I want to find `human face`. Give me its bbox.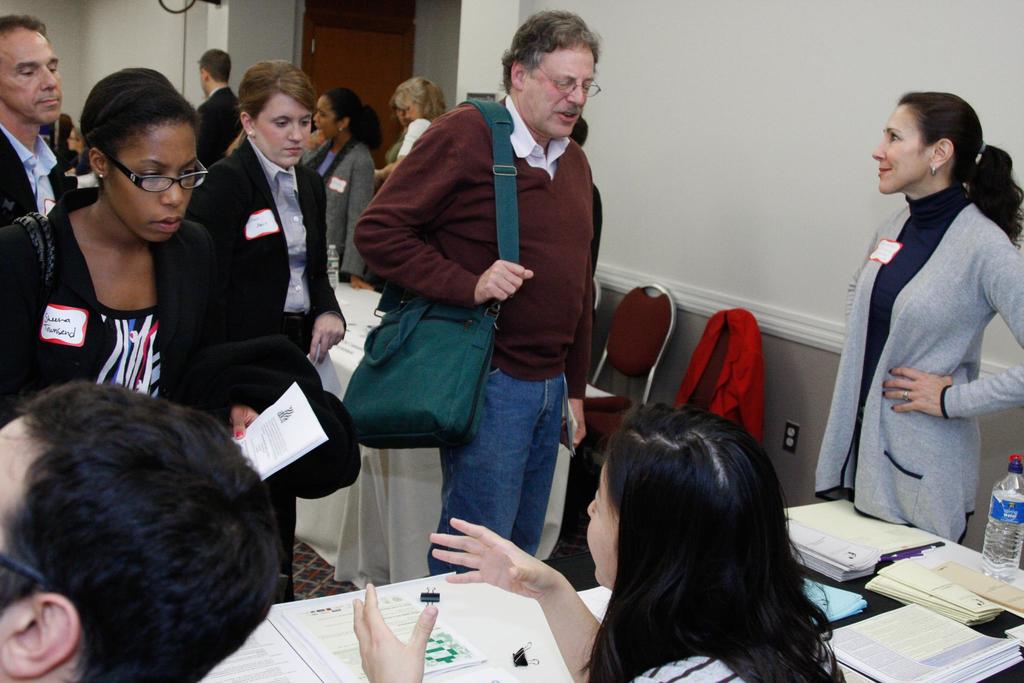
(x1=875, y1=108, x2=925, y2=194).
